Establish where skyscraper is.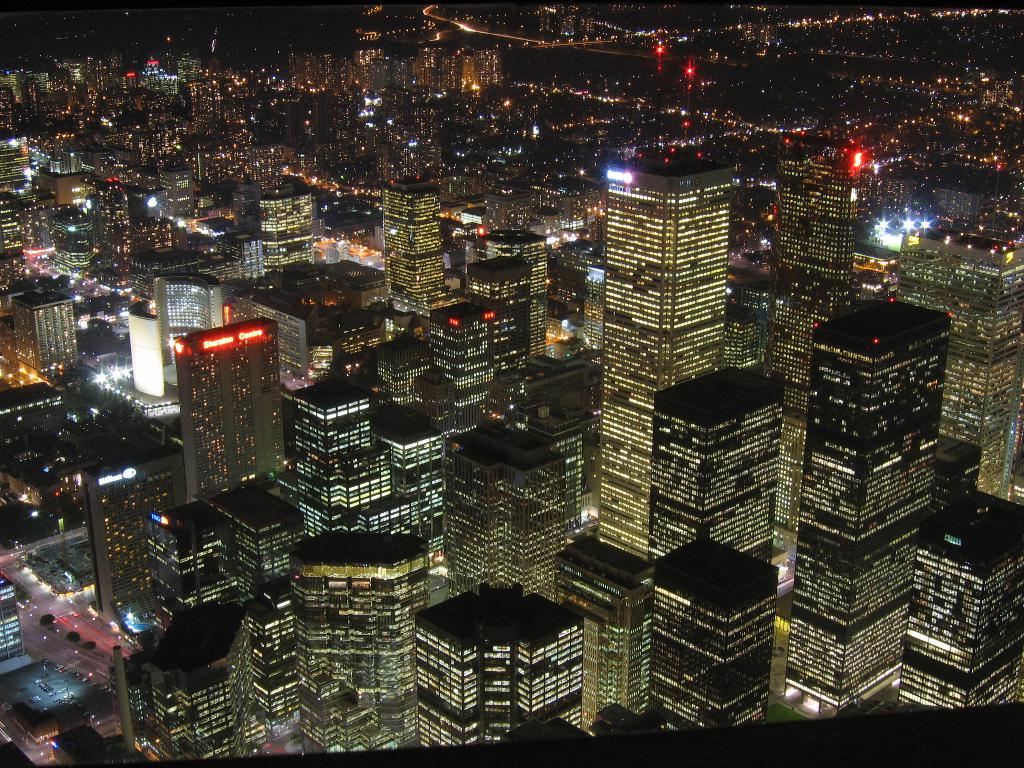
Established at BBox(445, 422, 557, 593).
